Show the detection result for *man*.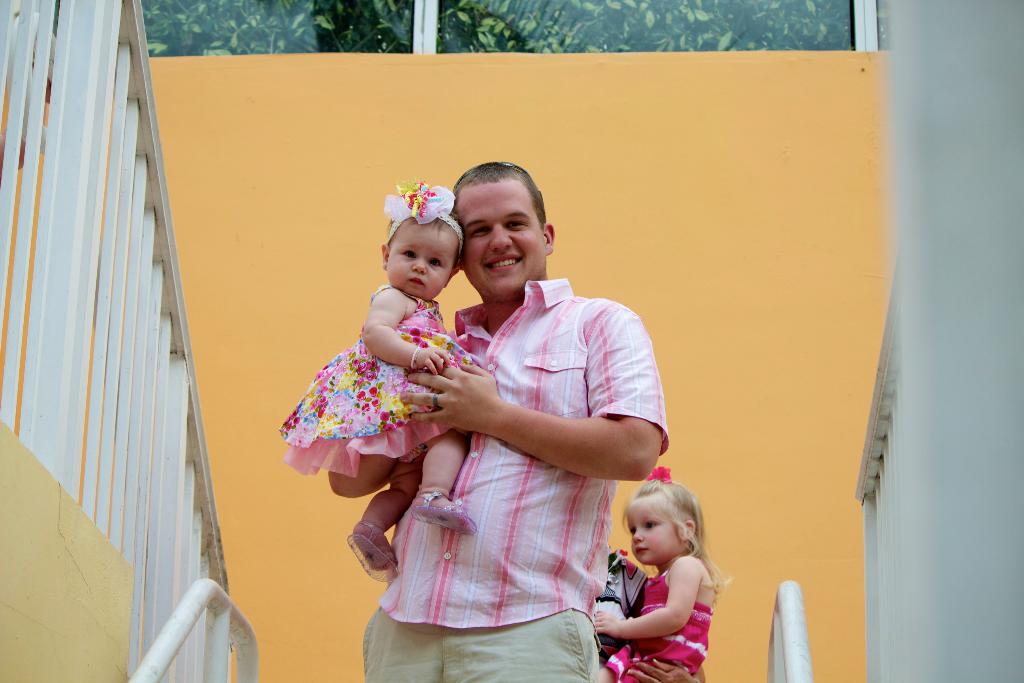
383,179,673,670.
